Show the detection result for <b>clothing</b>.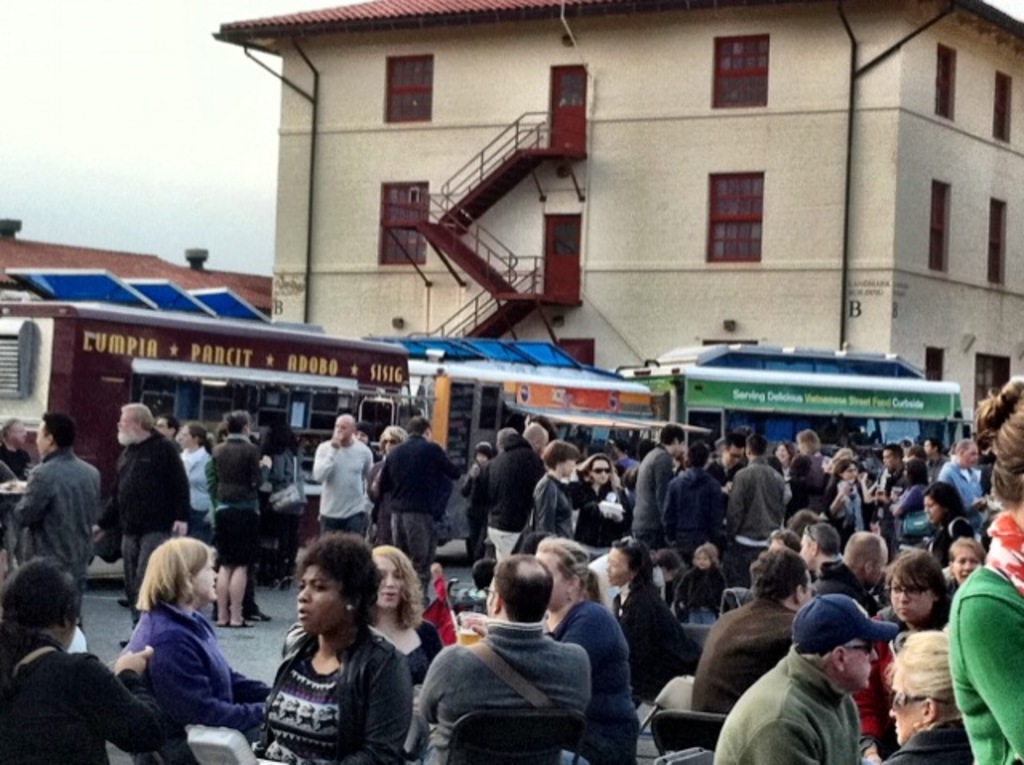
x1=371, y1=443, x2=446, y2=578.
